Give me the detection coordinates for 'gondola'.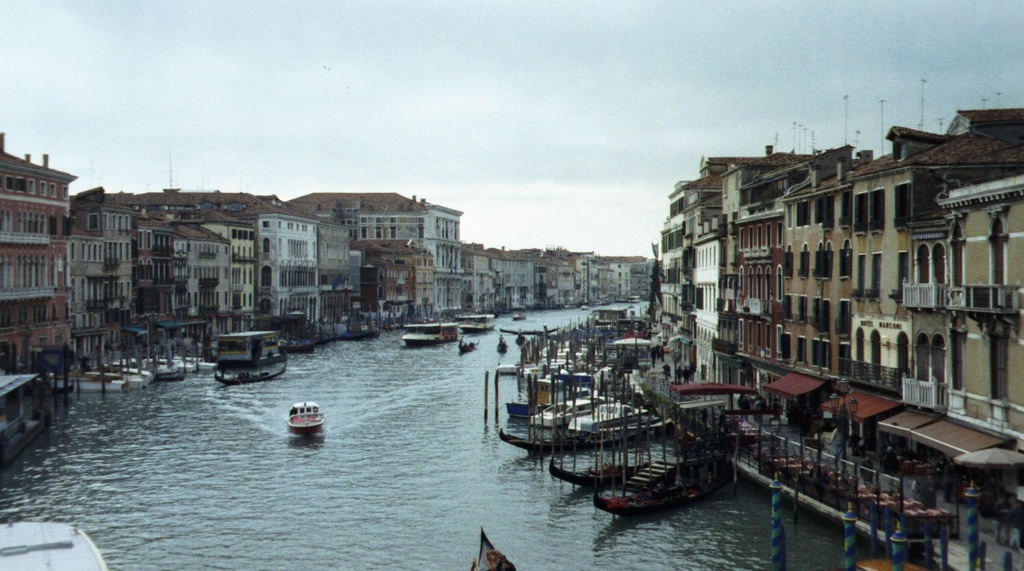
region(280, 329, 335, 344).
